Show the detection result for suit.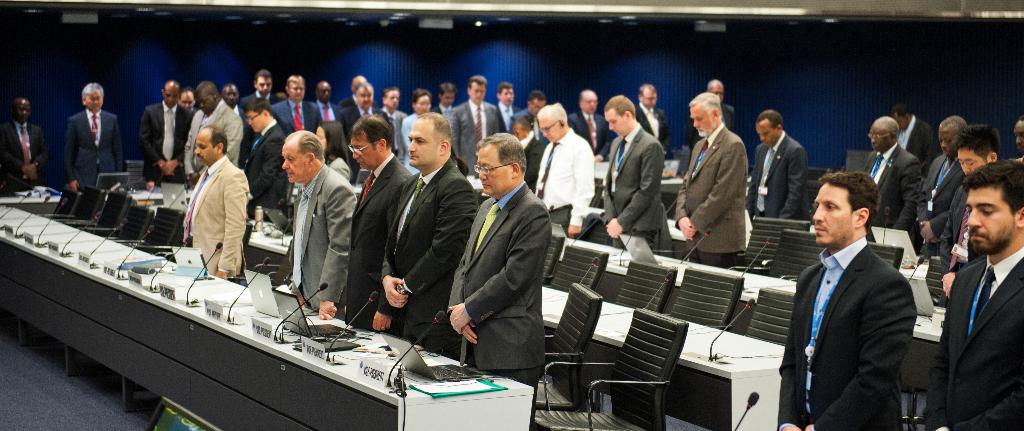
x1=341 y1=153 x2=415 y2=329.
